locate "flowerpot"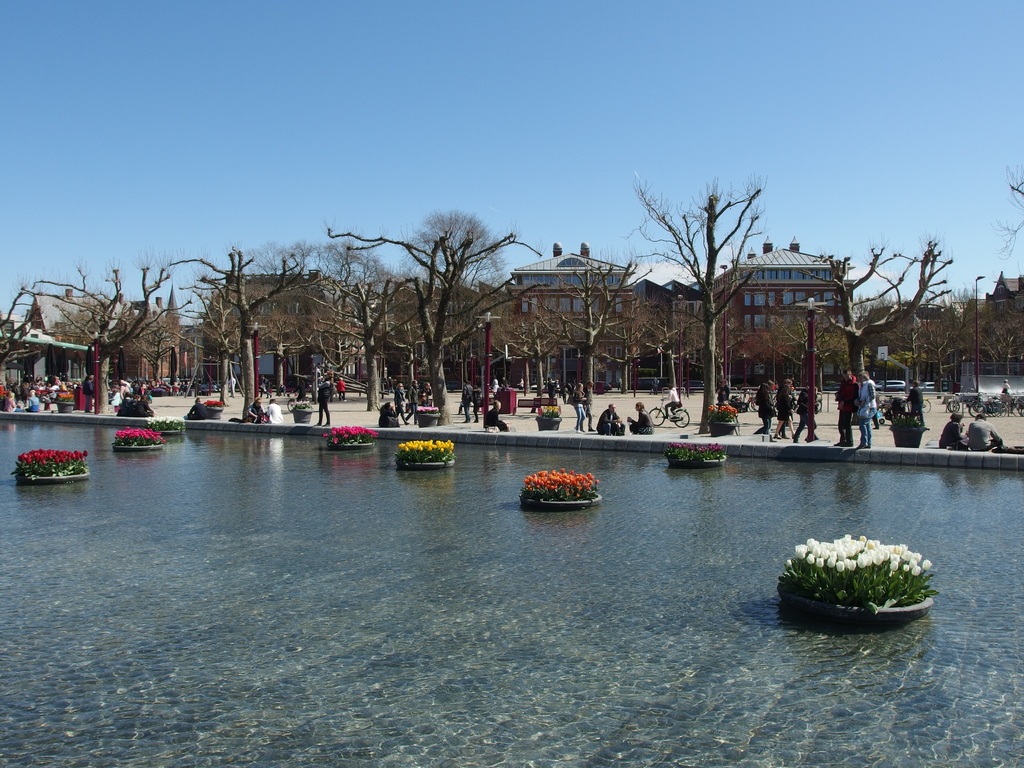
bbox=[207, 408, 227, 421]
